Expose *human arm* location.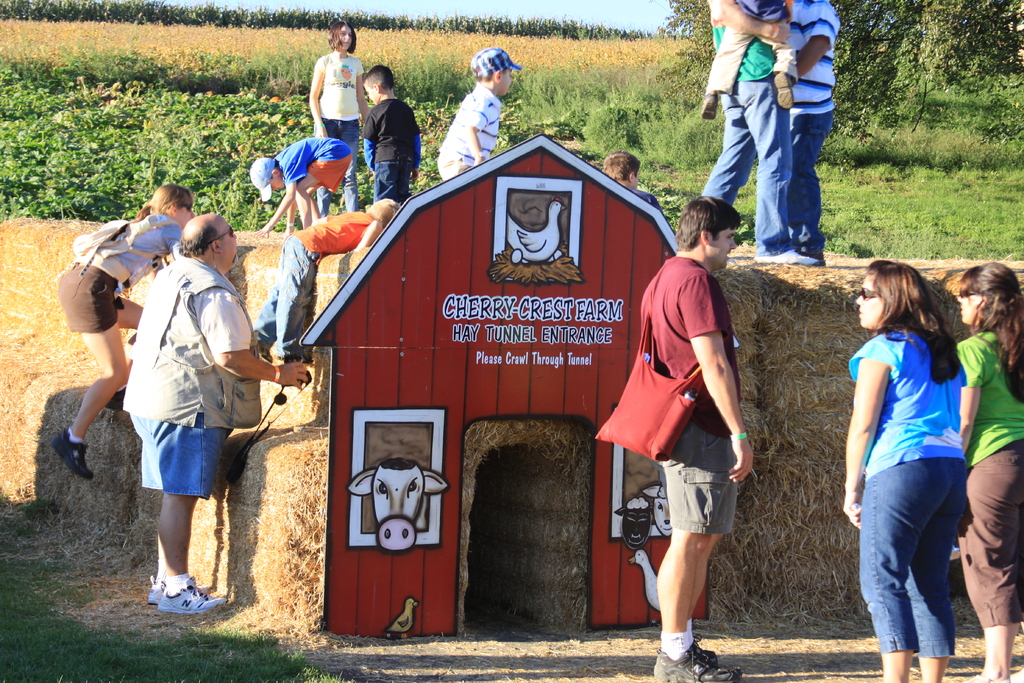
Exposed at bbox=(703, 272, 758, 486).
